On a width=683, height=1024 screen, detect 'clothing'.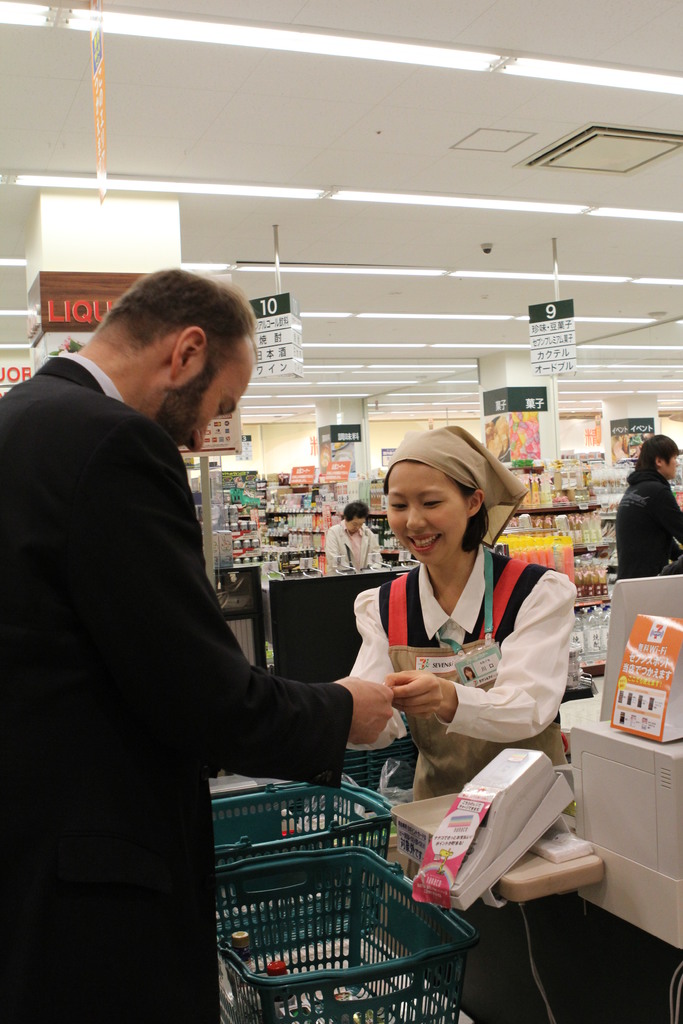
{"x1": 342, "y1": 540, "x2": 576, "y2": 819}.
